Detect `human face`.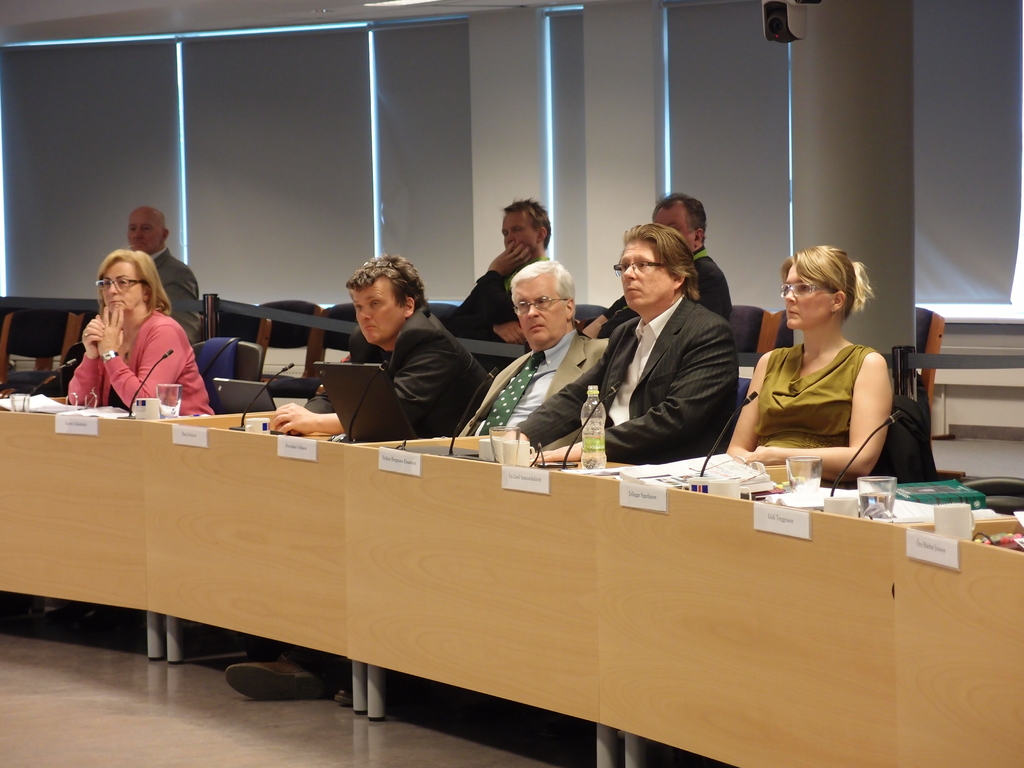
Detected at region(102, 260, 142, 313).
